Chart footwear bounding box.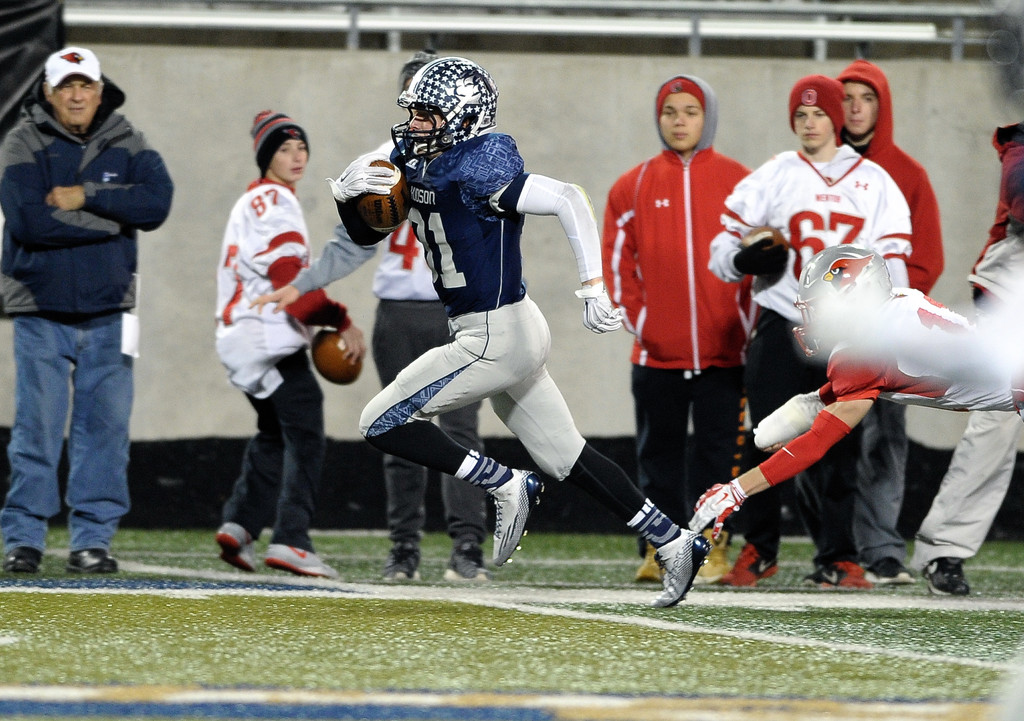
Charted: left=720, top=544, right=781, bottom=590.
